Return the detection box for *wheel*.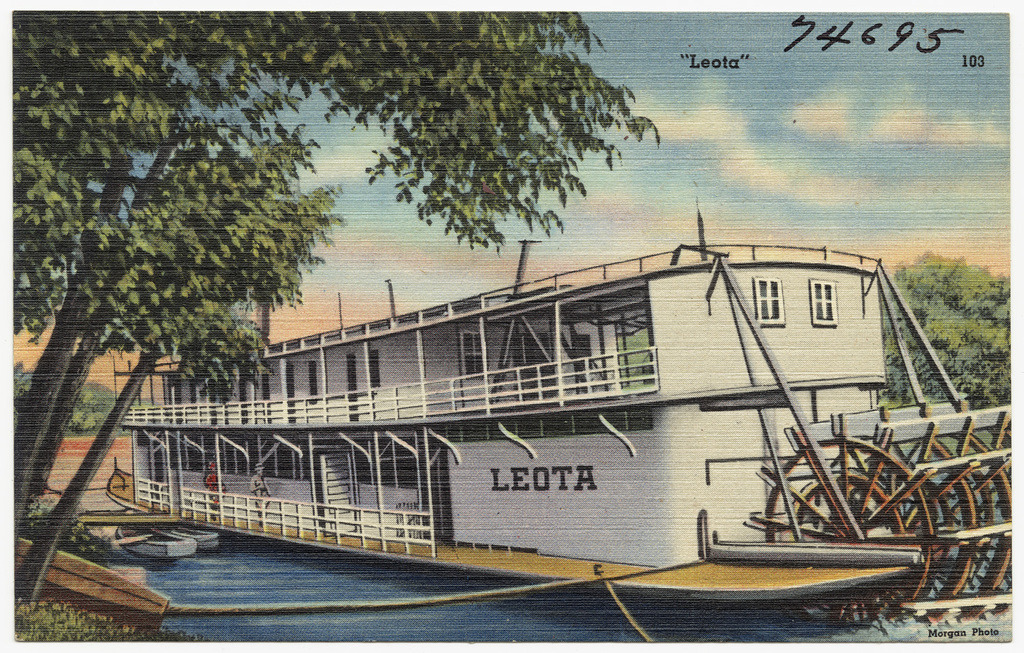
839/429/974/618.
